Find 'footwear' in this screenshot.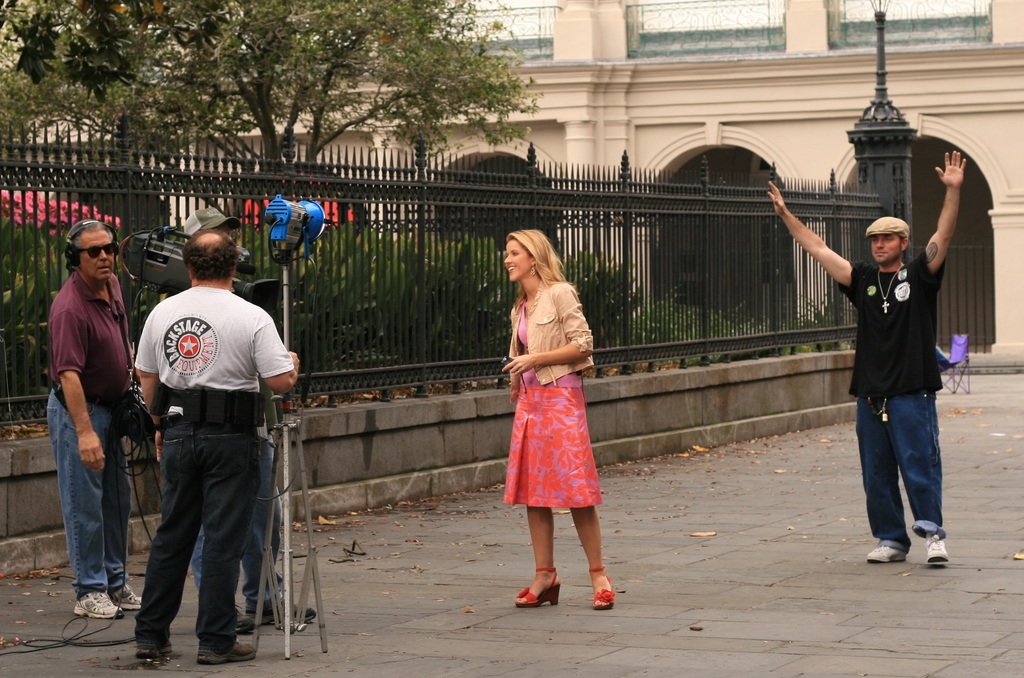
The bounding box for 'footwear' is BBox(191, 637, 255, 670).
